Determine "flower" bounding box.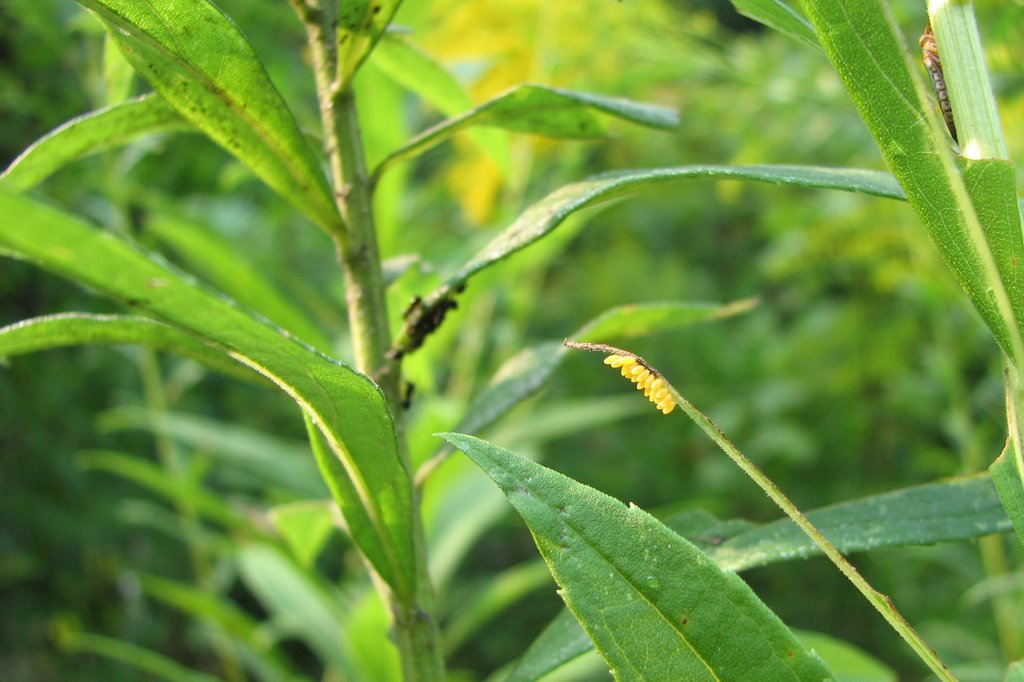
Determined: {"x1": 604, "y1": 350, "x2": 676, "y2": 414}.
